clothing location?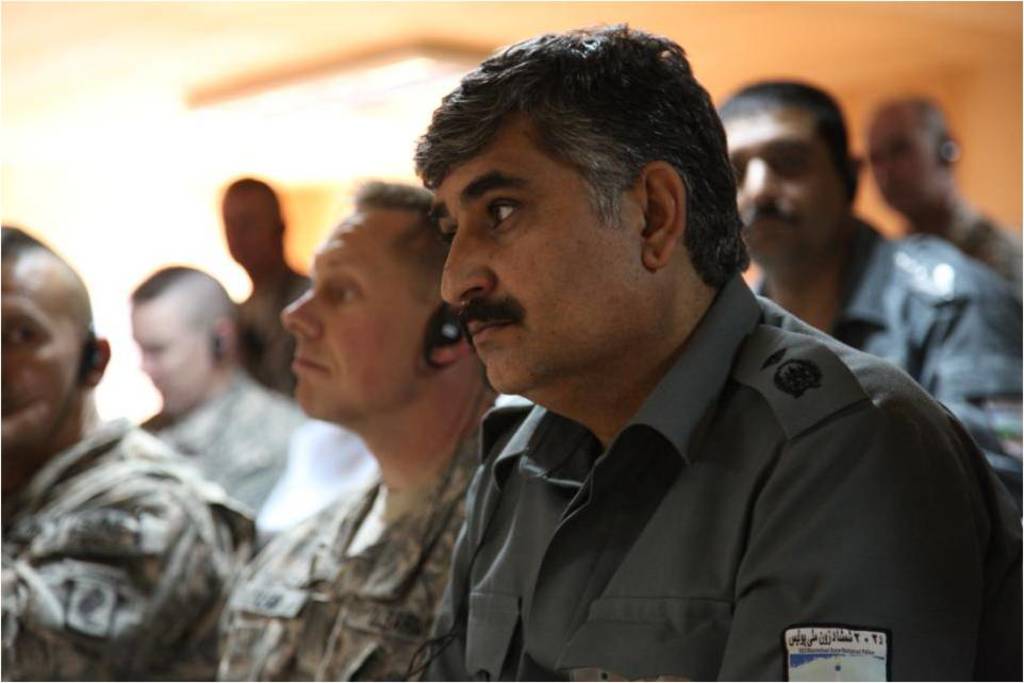
x1=753, y1=214, x2=1023, y2=514
